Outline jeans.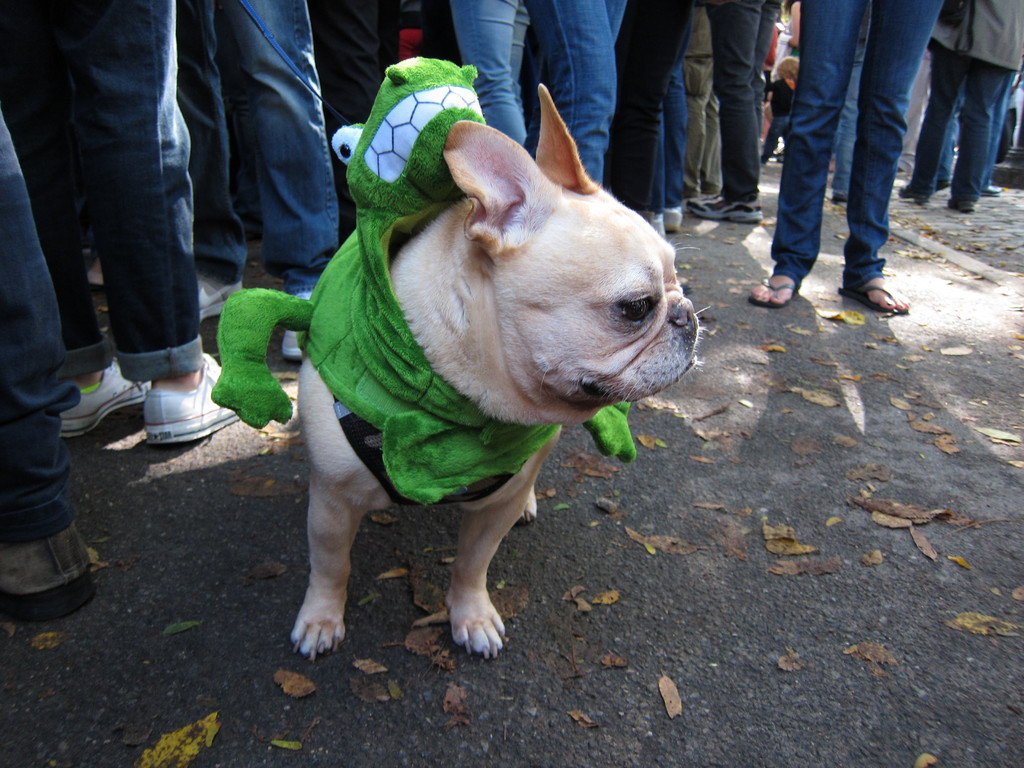
Outline: {"left": 794, "top": 0, "right": 943, "bottom": 289}.
